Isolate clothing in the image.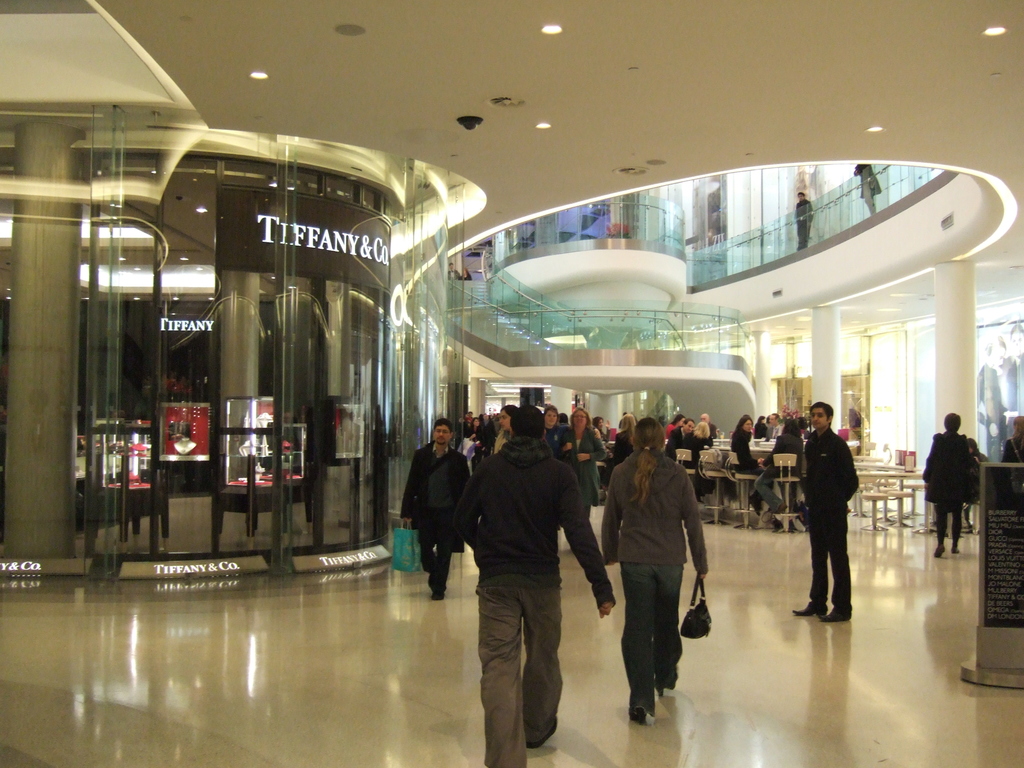
Isolated region: (780,424,797,438).
